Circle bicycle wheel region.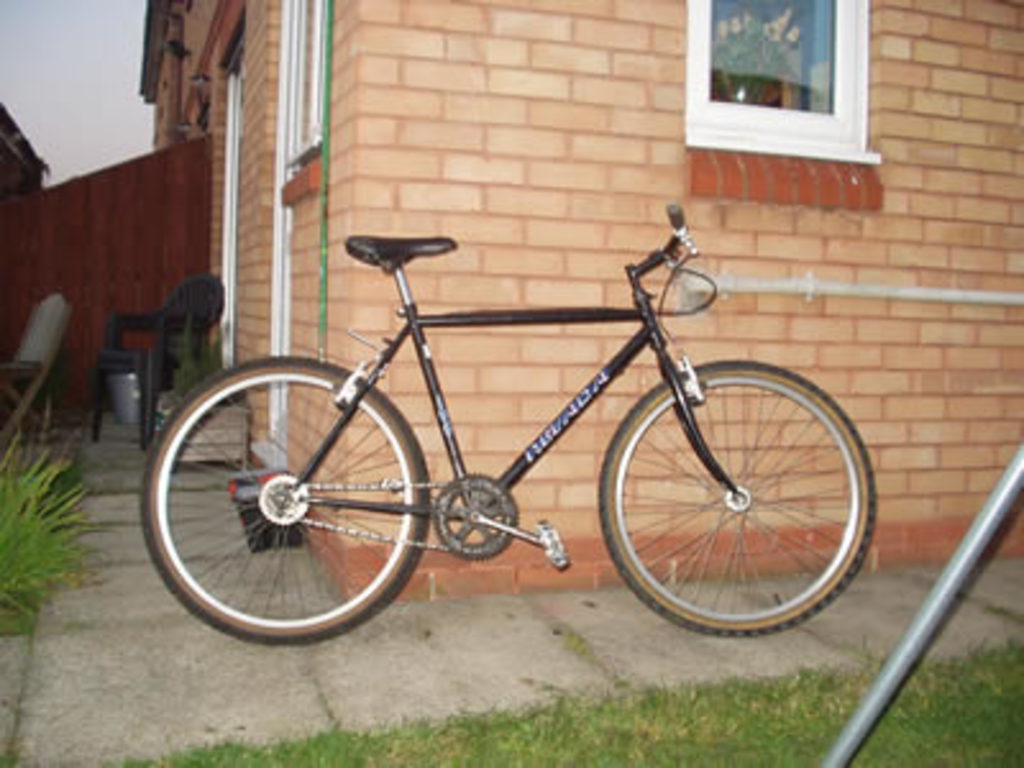
Region: <box>589,343,873,658</box>.
